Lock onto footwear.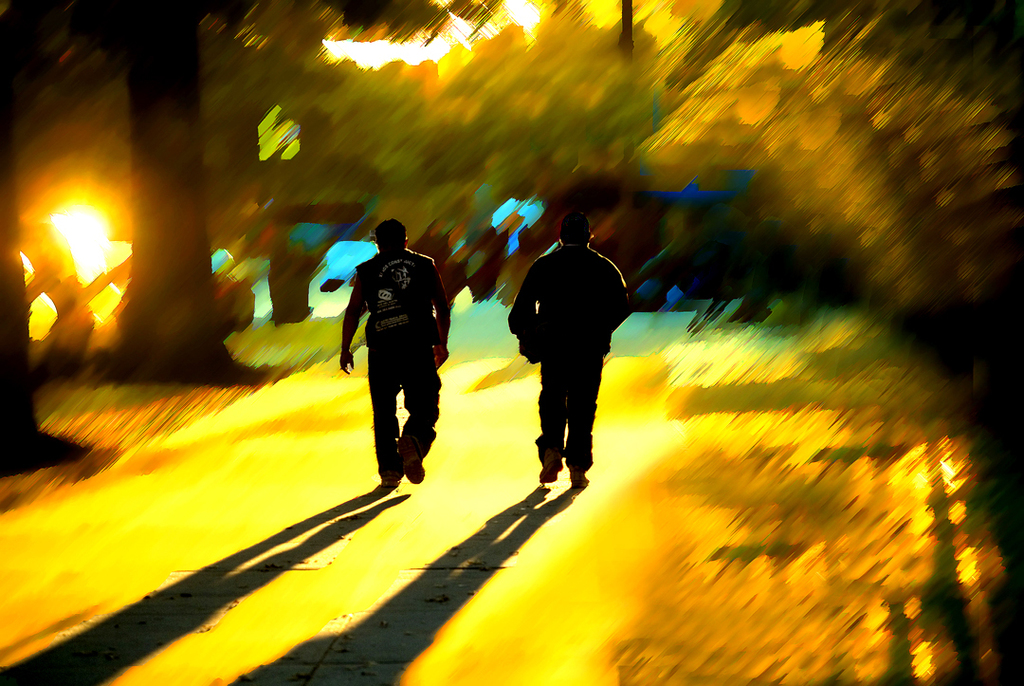
Locked: rect(403, 446, 424, 483).
